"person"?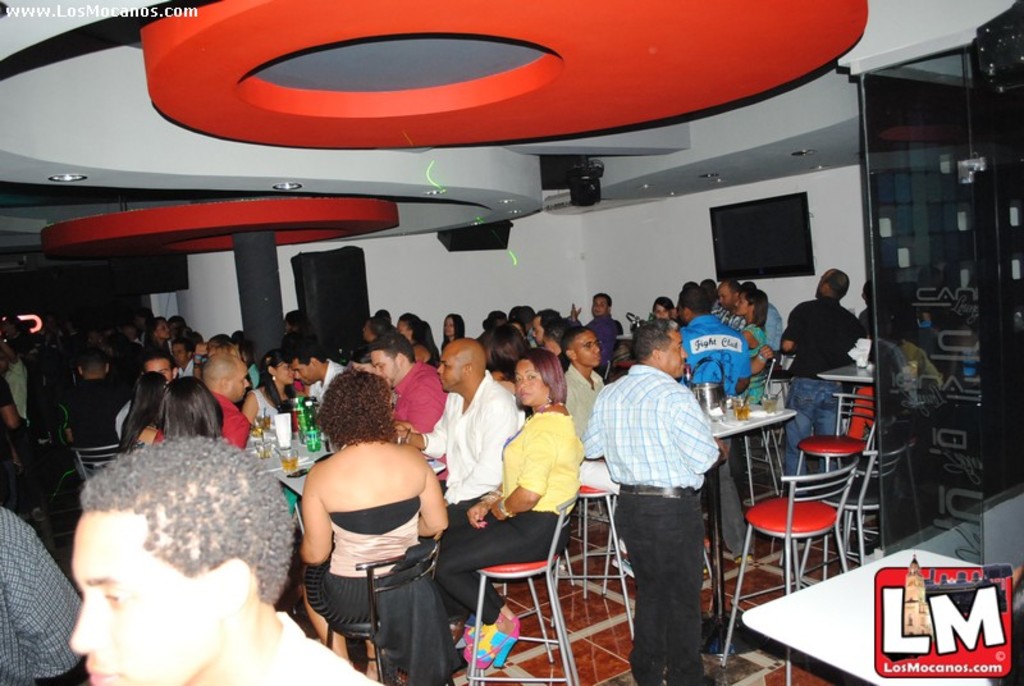
region(712, 276, 736, 320)
